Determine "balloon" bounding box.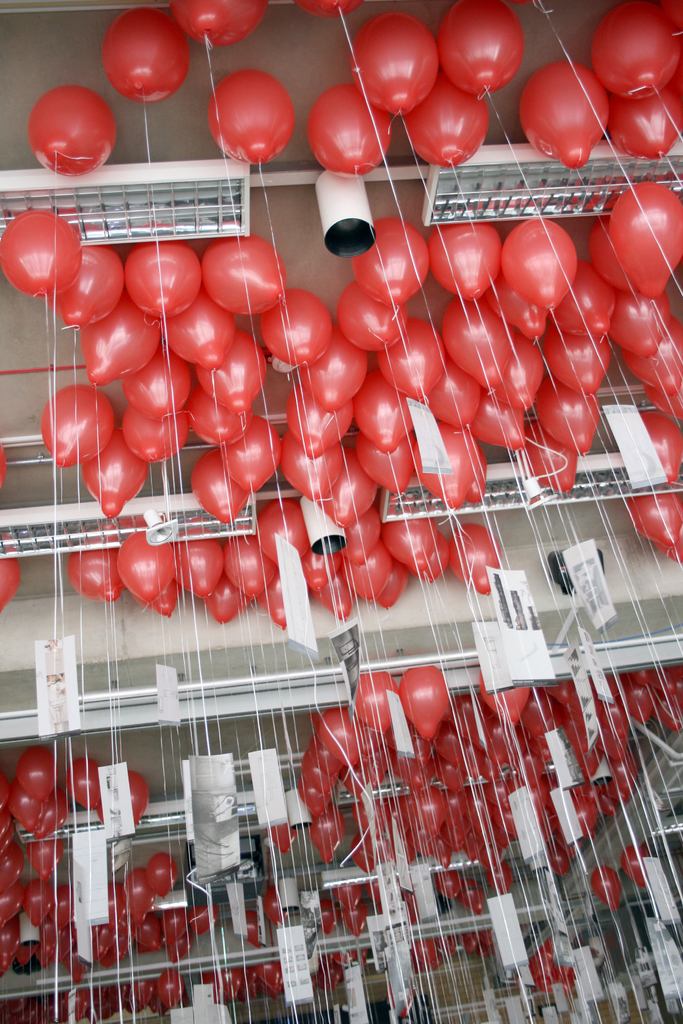
Determined: x1=122, y1=345, x2=193, y2=417.
